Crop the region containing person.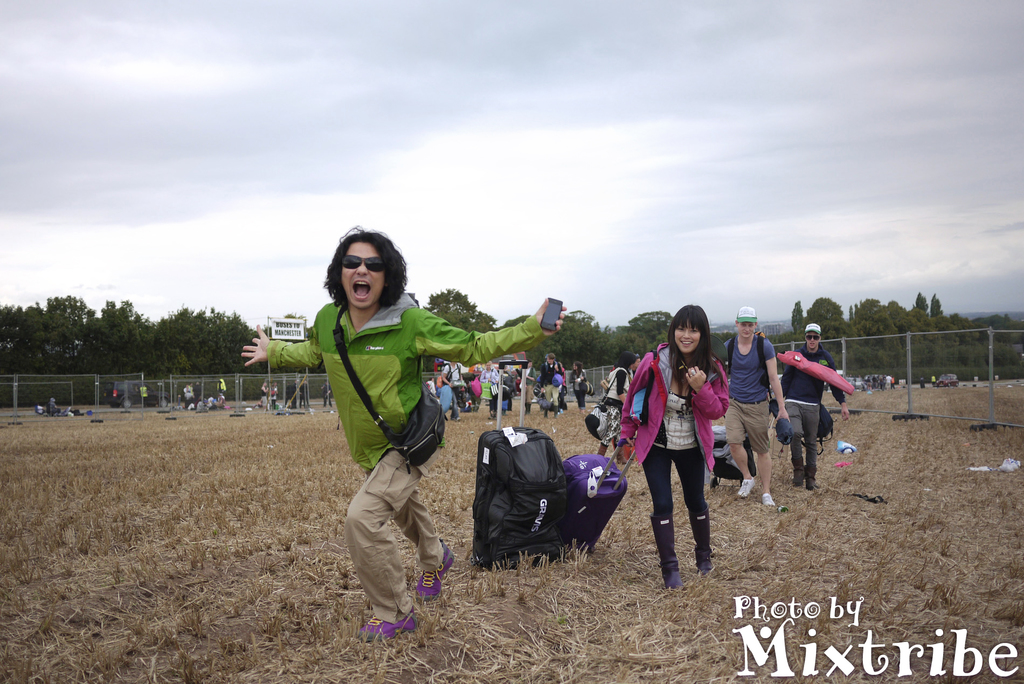
Crop region: 780:320:848:491.
